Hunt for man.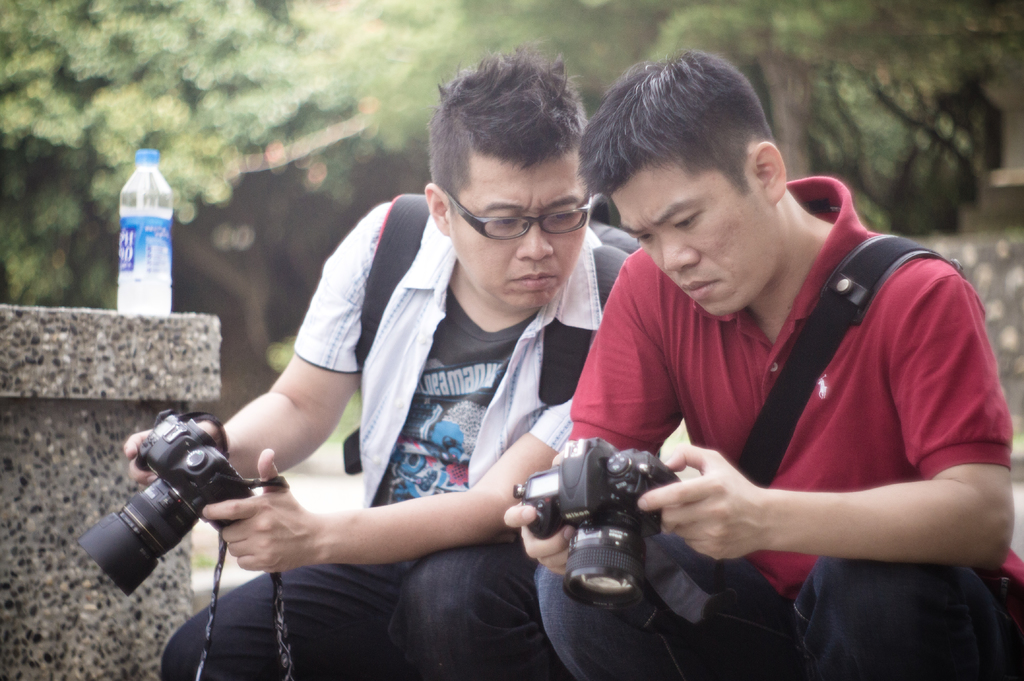
Hunted down at box=[548, 97, 1011, 666].
